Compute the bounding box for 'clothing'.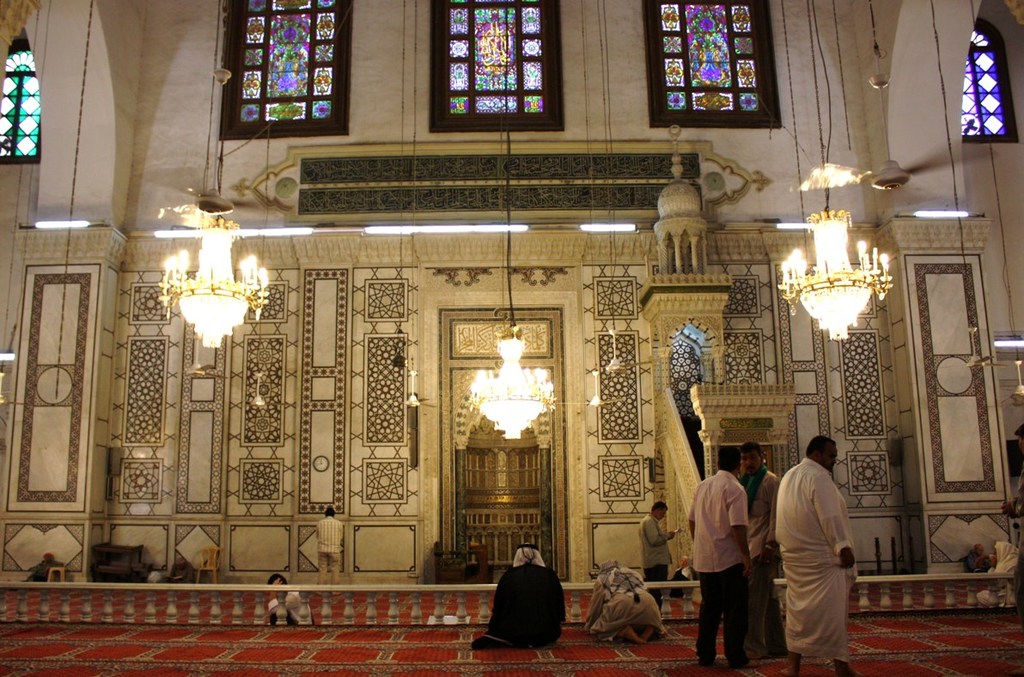
pyautogui.locateOnScreen(771, 451, 861, 666).
